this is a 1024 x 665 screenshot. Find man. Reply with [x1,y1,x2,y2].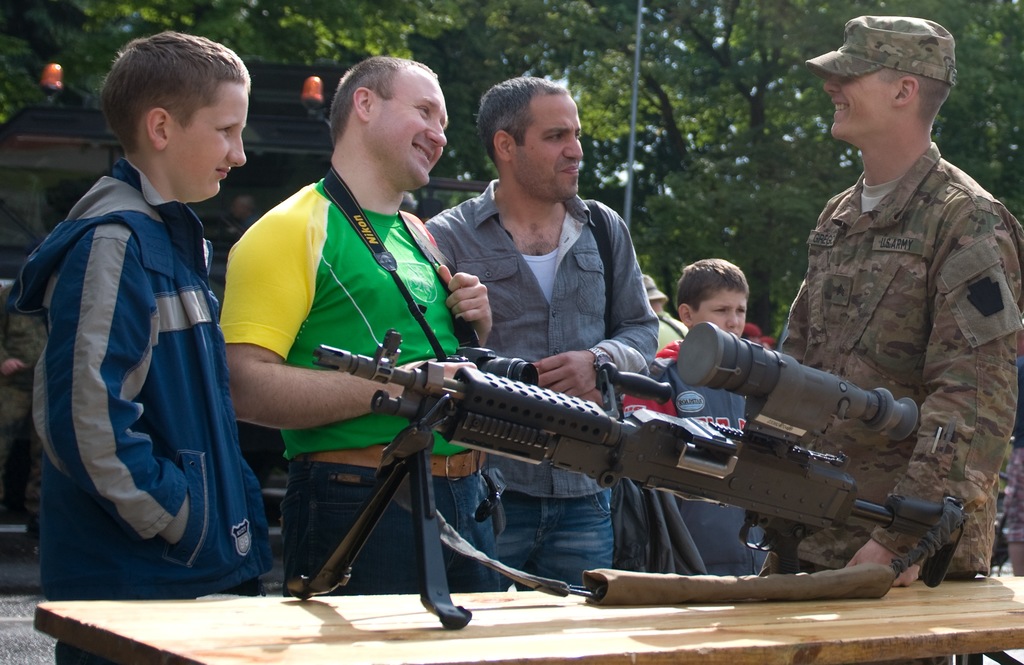
[419,60,657,599].
